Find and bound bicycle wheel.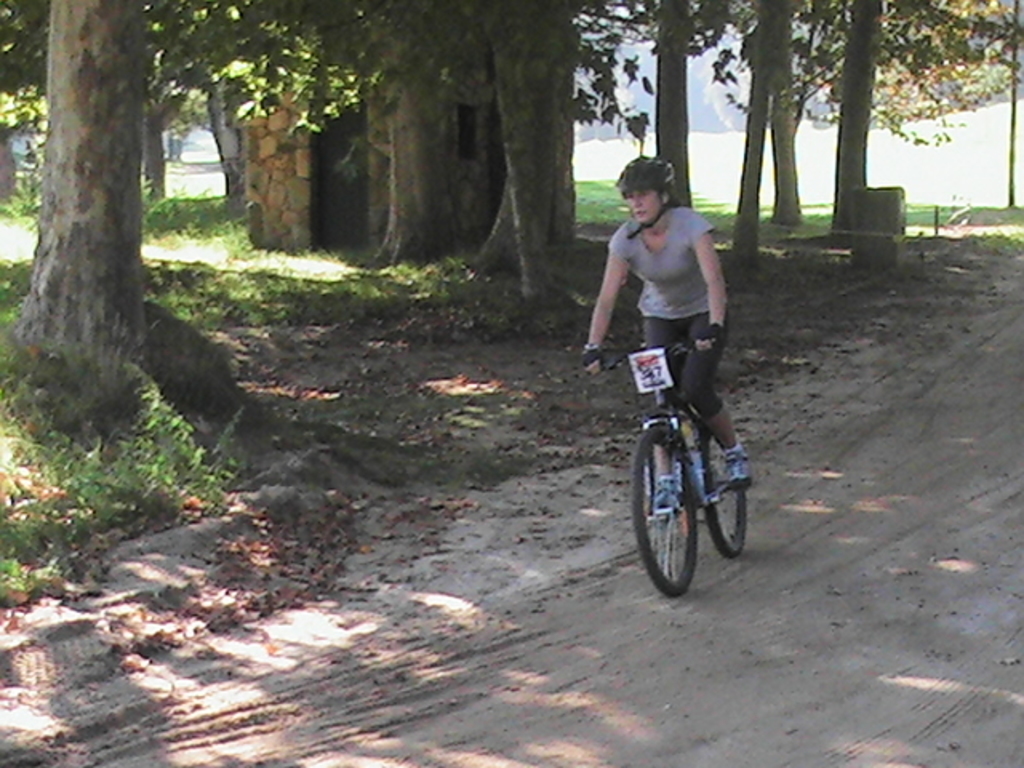
Bound: box=[699, 406, 754, 554].
